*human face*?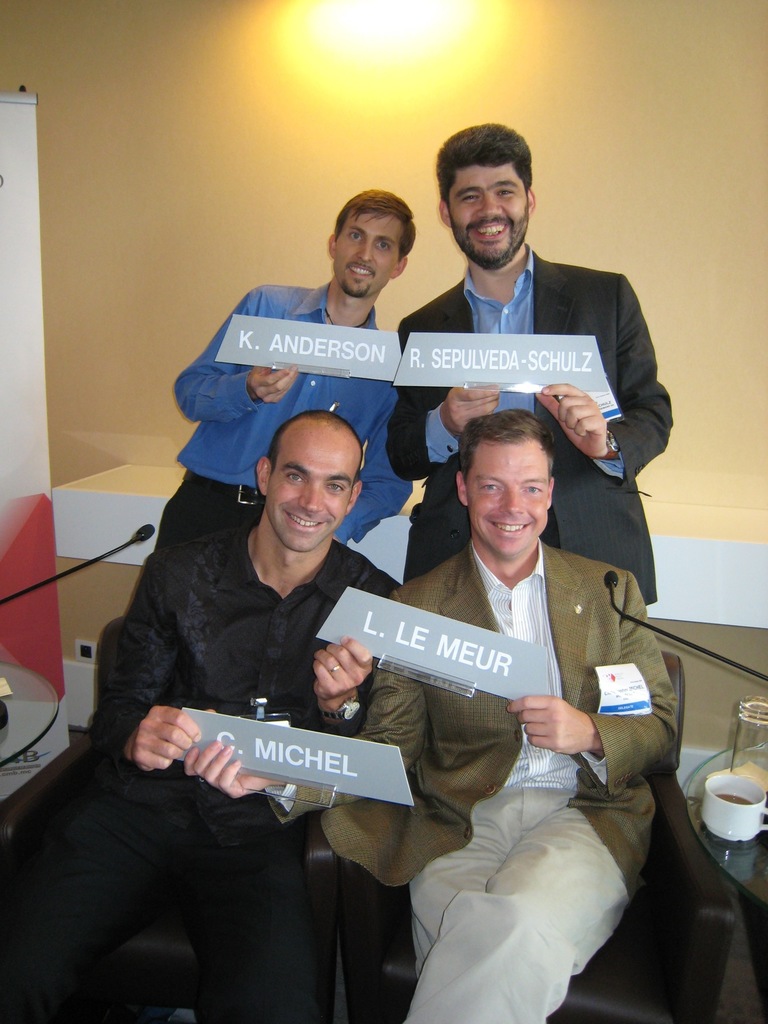
[left=268, top=435, right=355, bottom=548]
